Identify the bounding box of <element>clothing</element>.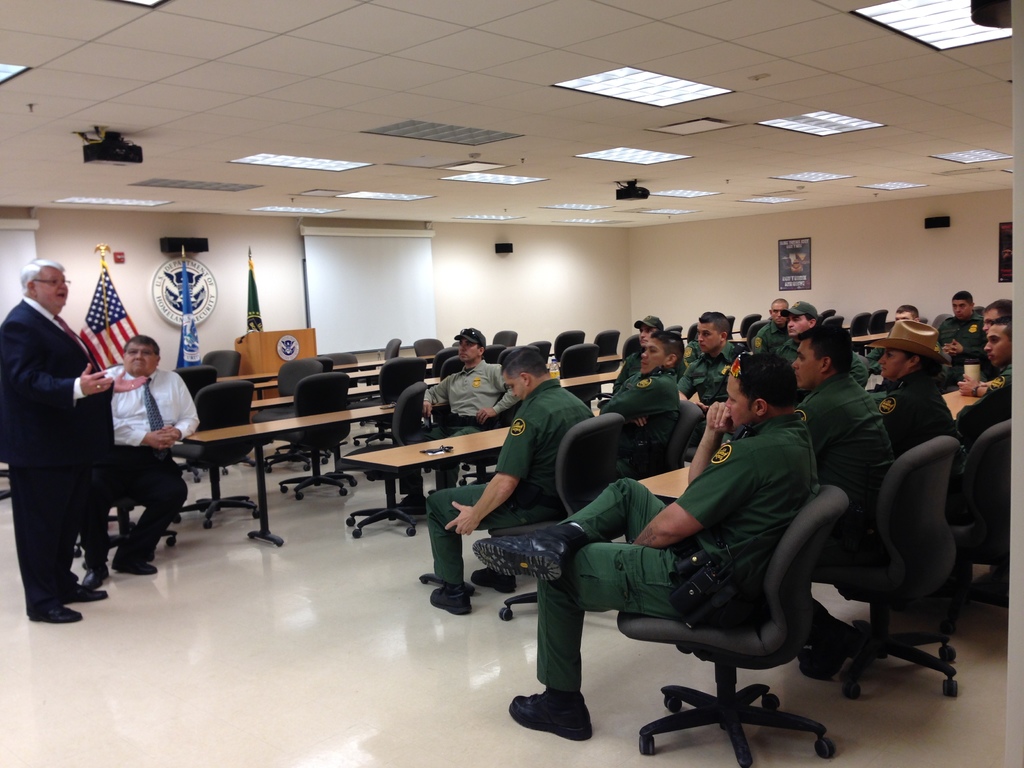
[x1=956, y1=351, x2=1023, y2=457].
